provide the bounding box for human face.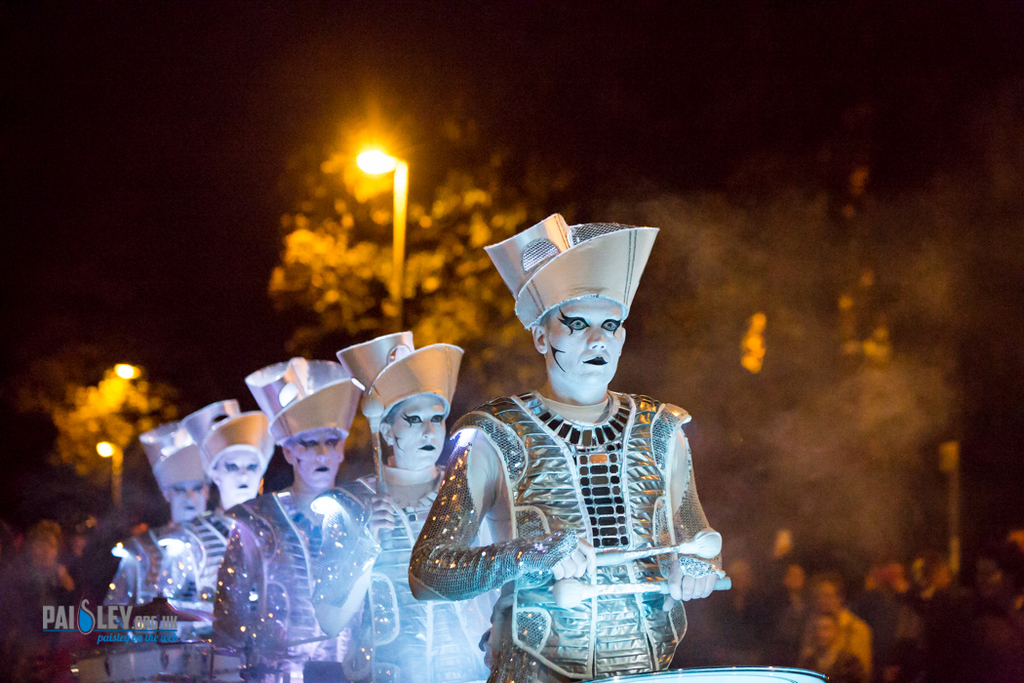
[left=168, top=481, right=209, bottom=518].
